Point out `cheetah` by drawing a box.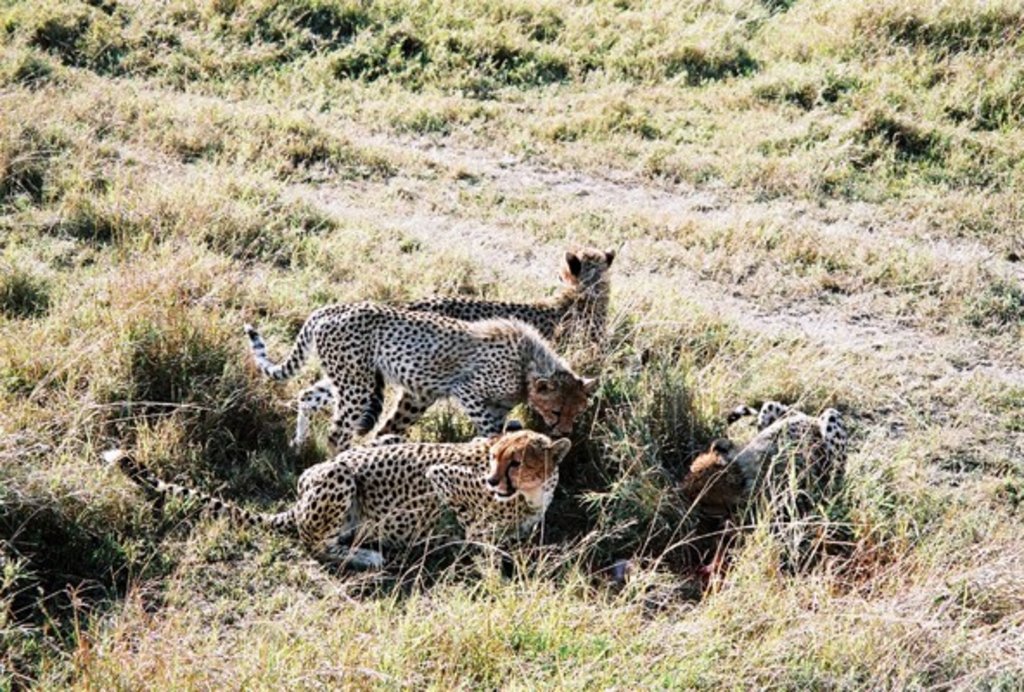
(107, 427, 574, 567).
